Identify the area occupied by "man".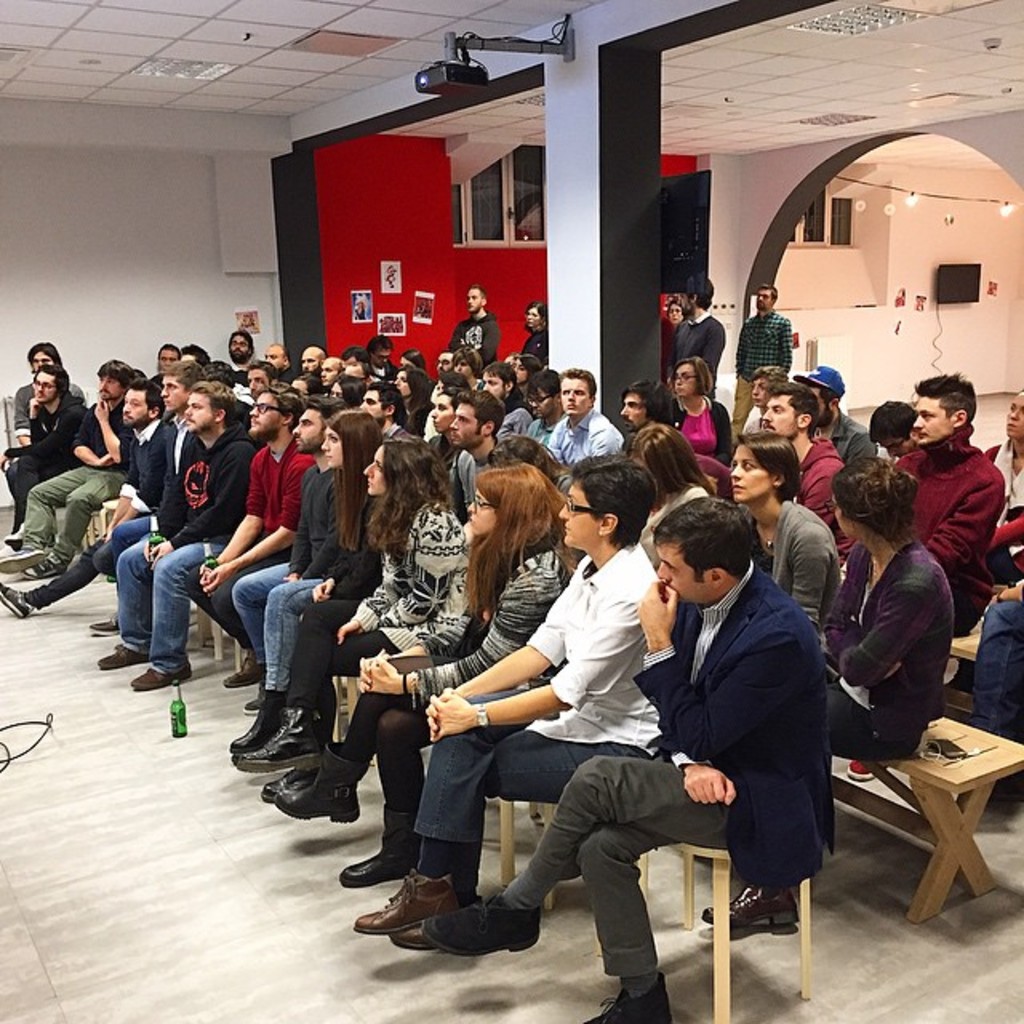
Area: {"x1": 0, "y1": 366, "x2": 90, "y2": 549}.
